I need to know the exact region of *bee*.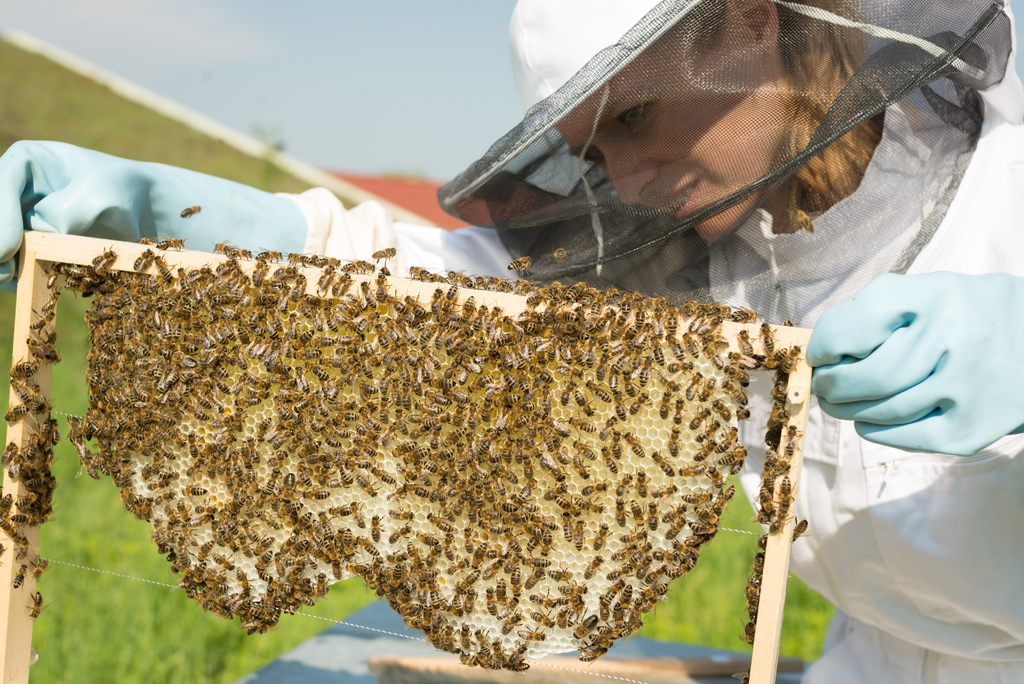
Region: Rect(711, 400, 731, 421).
